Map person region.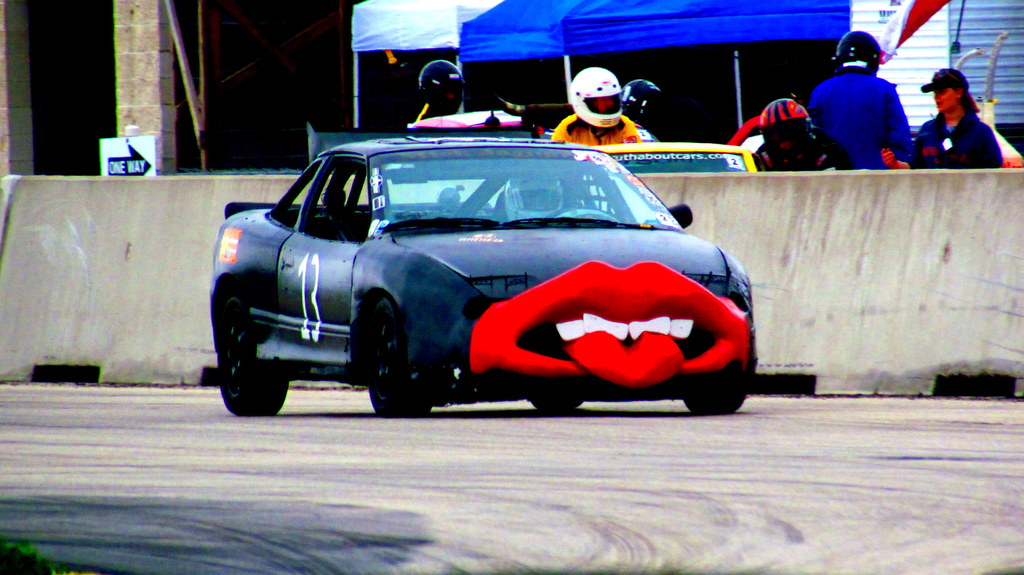
Mapped to BBox(552, 62, 650, 163).
